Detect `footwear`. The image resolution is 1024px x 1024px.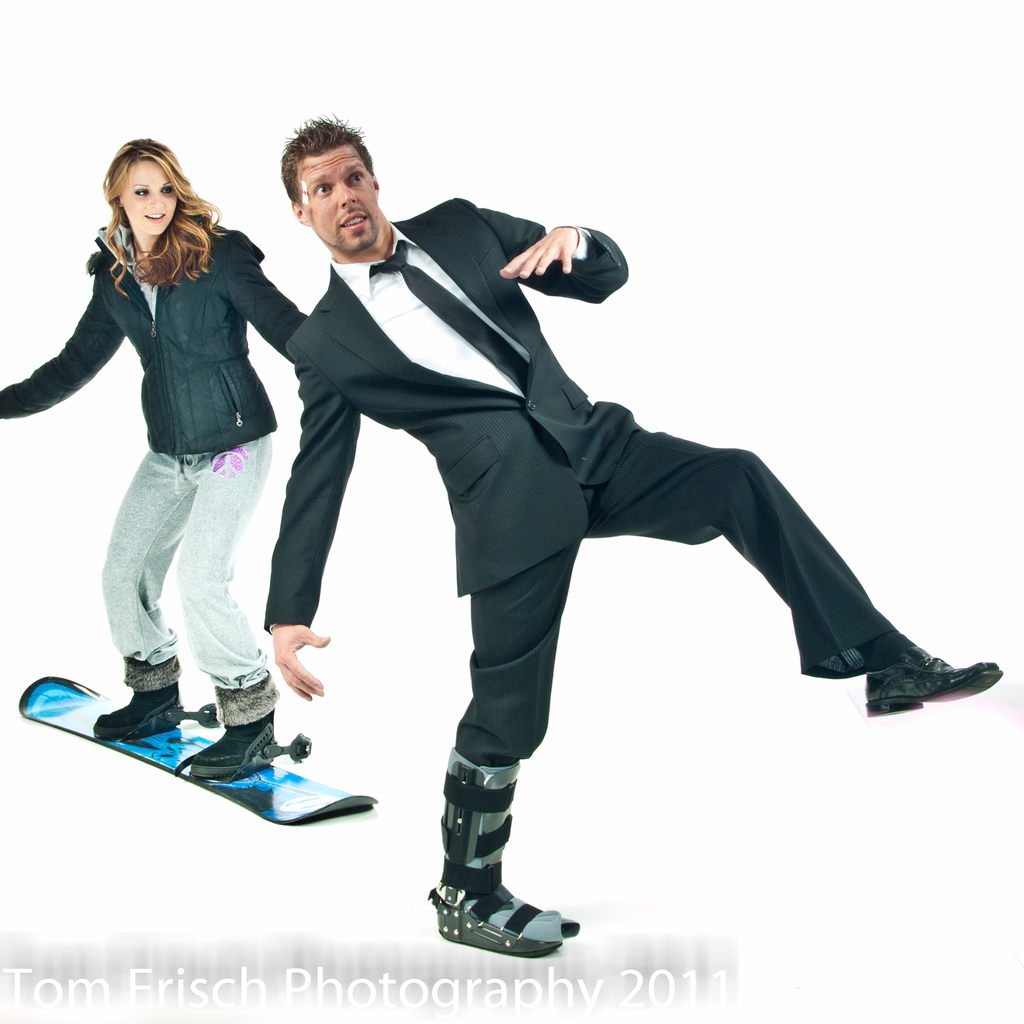
[x1=841, y1=622, x2=994, y2=726].
